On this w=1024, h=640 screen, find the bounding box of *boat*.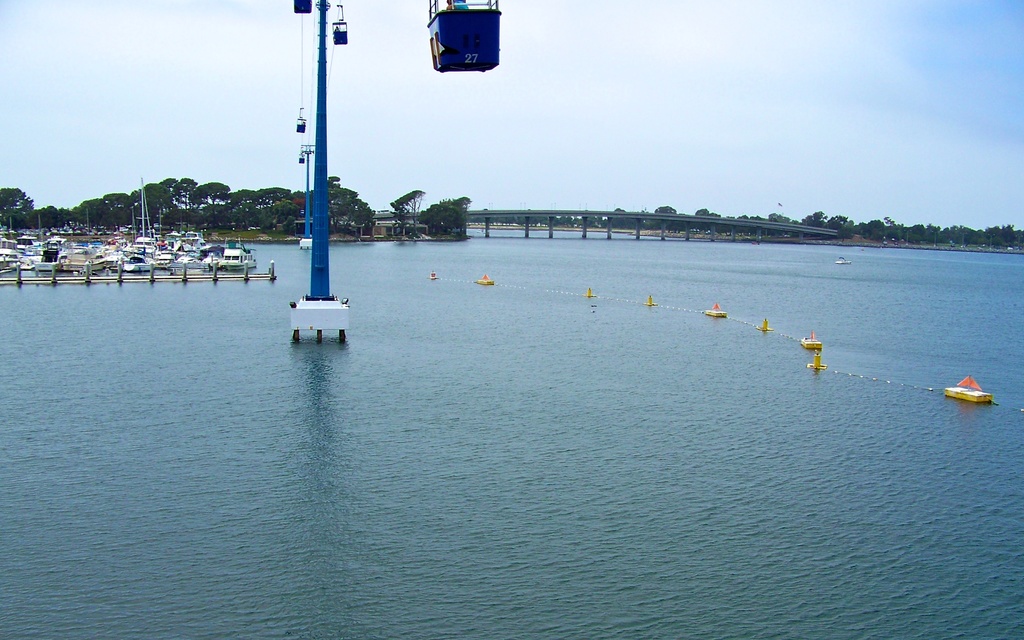
Bounding box: region(106, 233, 123, 280).
